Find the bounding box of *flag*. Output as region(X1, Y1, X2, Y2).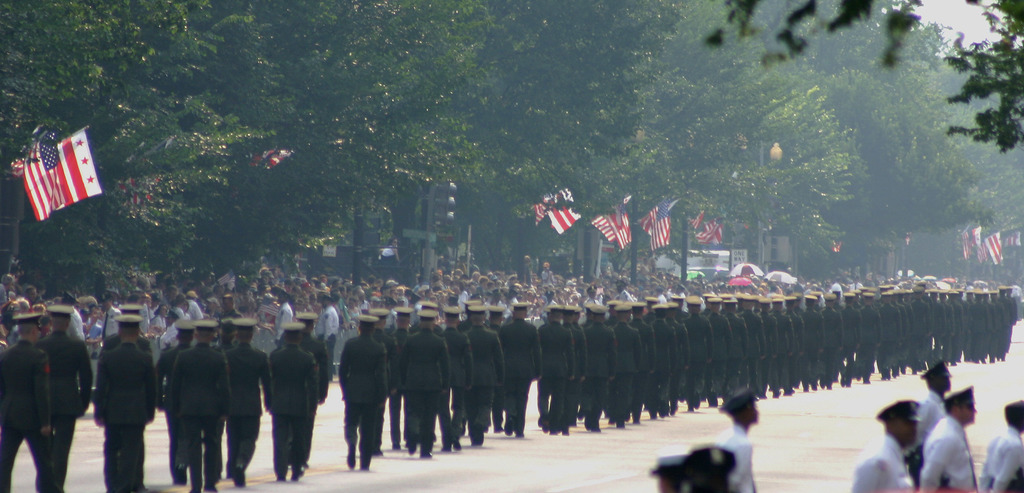
region(609, 206, 637, 250).
